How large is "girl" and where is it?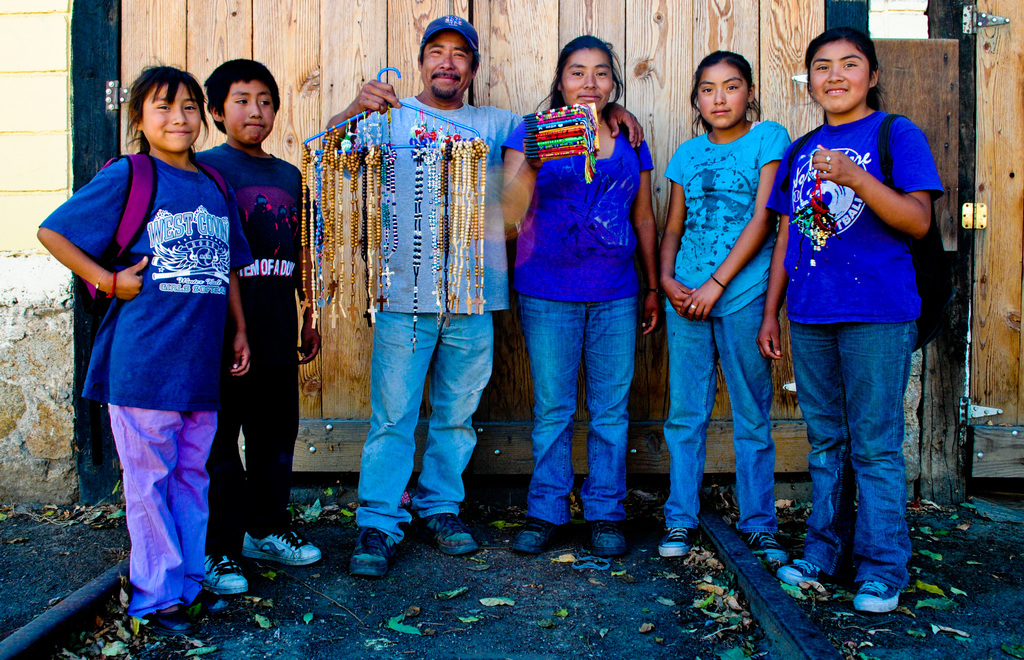
Bounding box: box=[38, 59, 253, 630].
